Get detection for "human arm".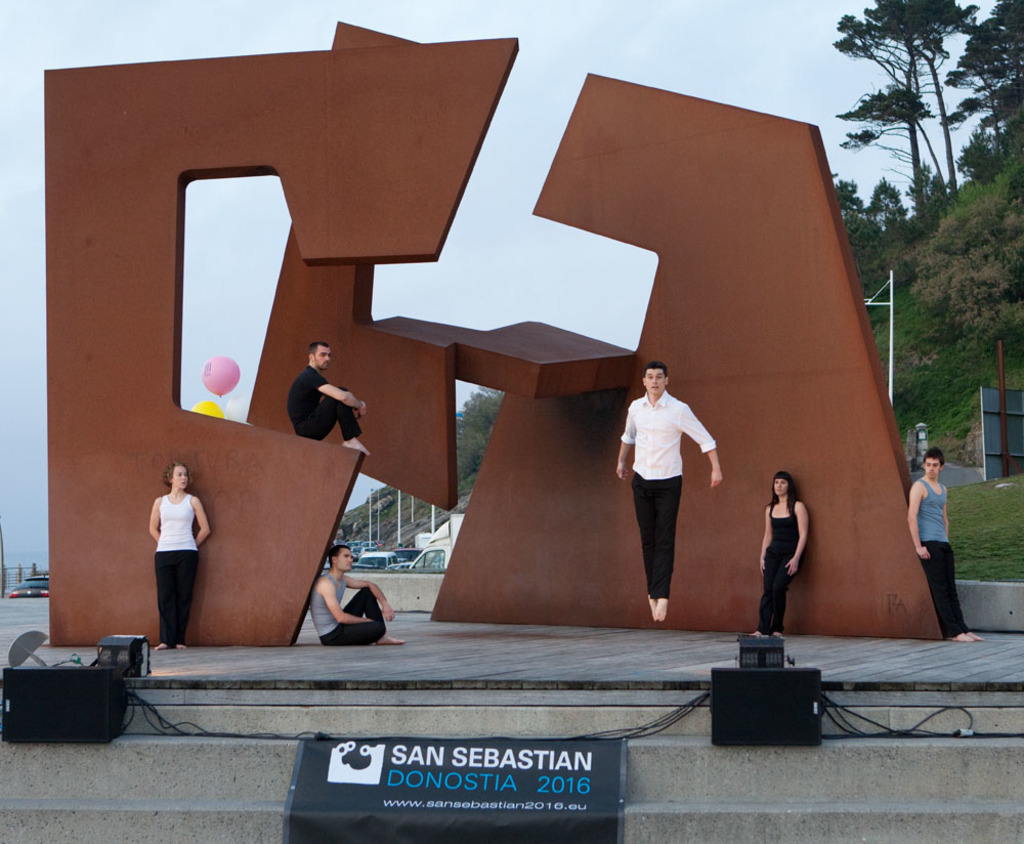
Detection: bbox=[345, 580, 393, 621].
